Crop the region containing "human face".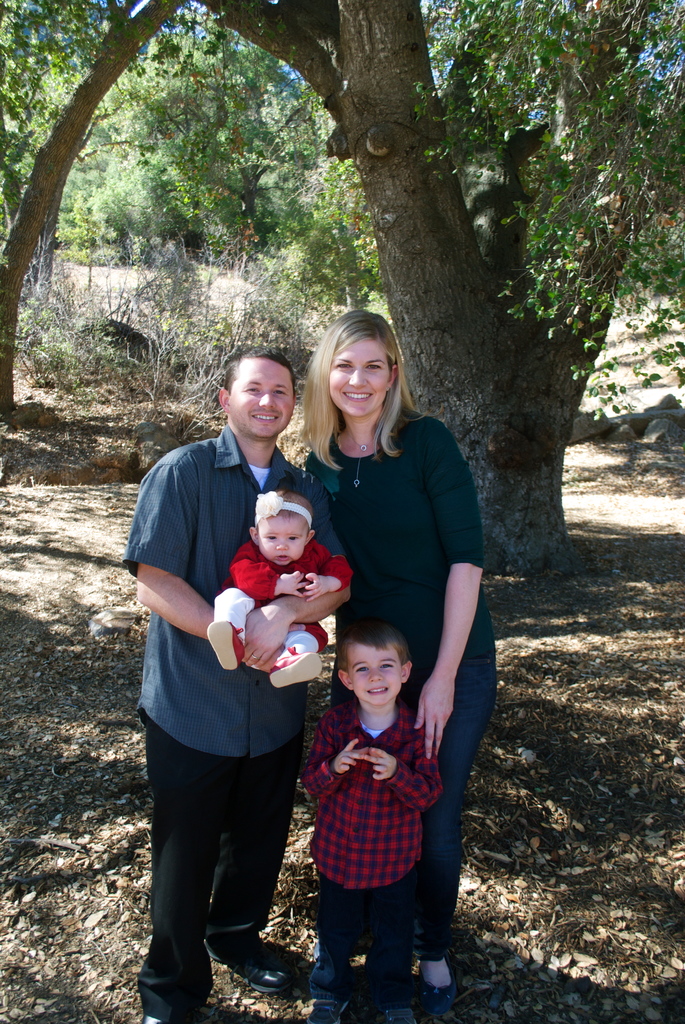
Crop region: Rect(345, 641, 405, 705).
